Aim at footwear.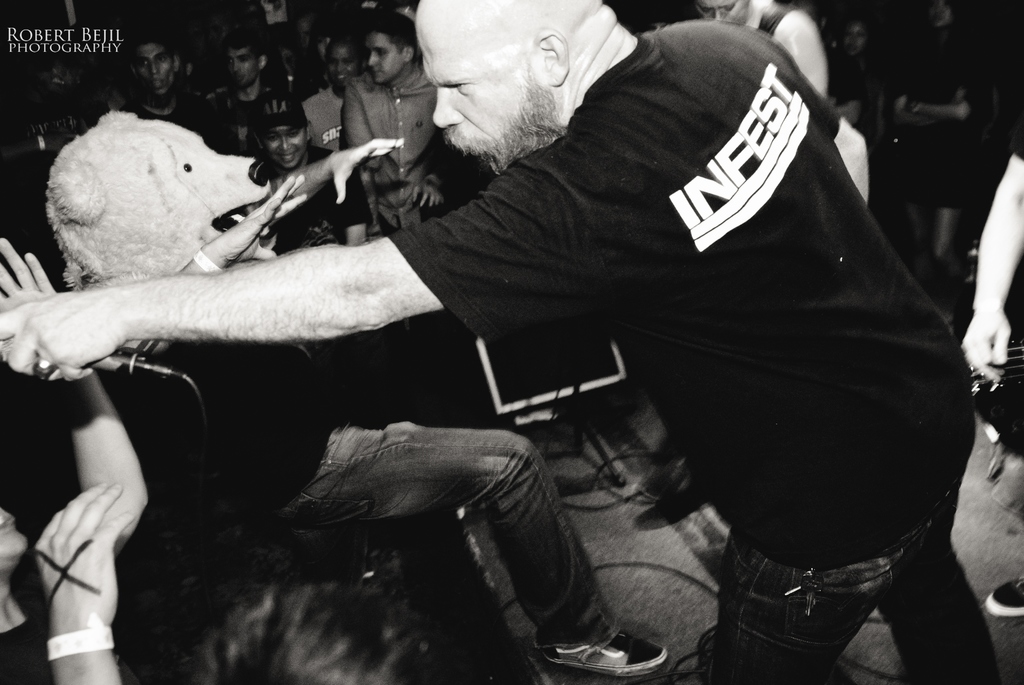
Aimed at {"left": 978, "top": 565, "right": 1023, "bottom": 620}.
